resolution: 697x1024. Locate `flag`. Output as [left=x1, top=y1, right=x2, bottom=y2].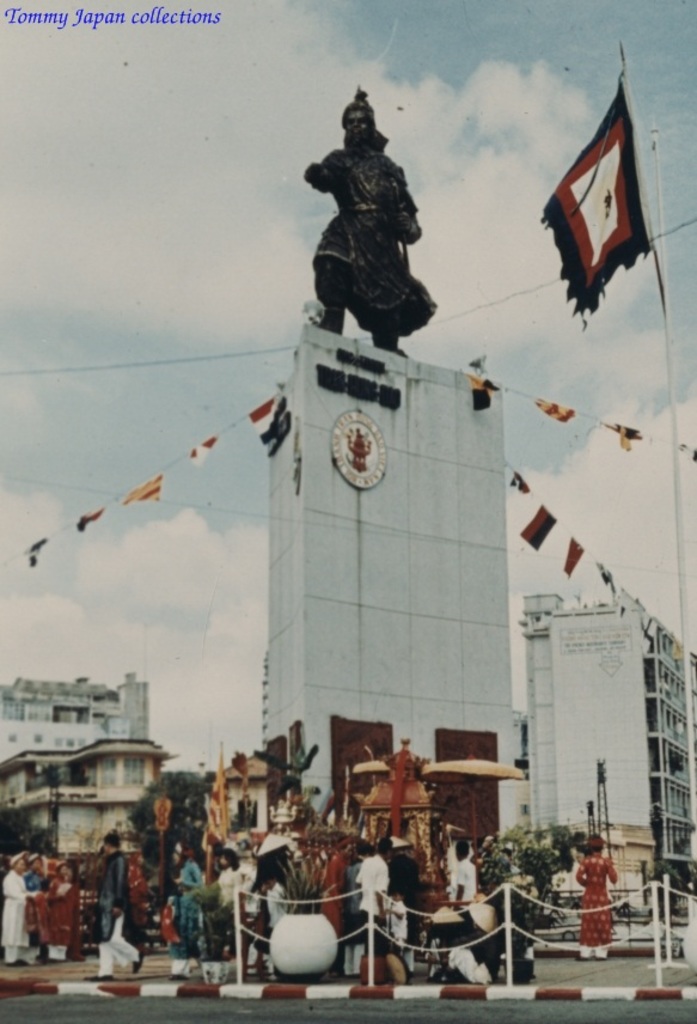
[left=603, top=573, right=626, bottom=612].
